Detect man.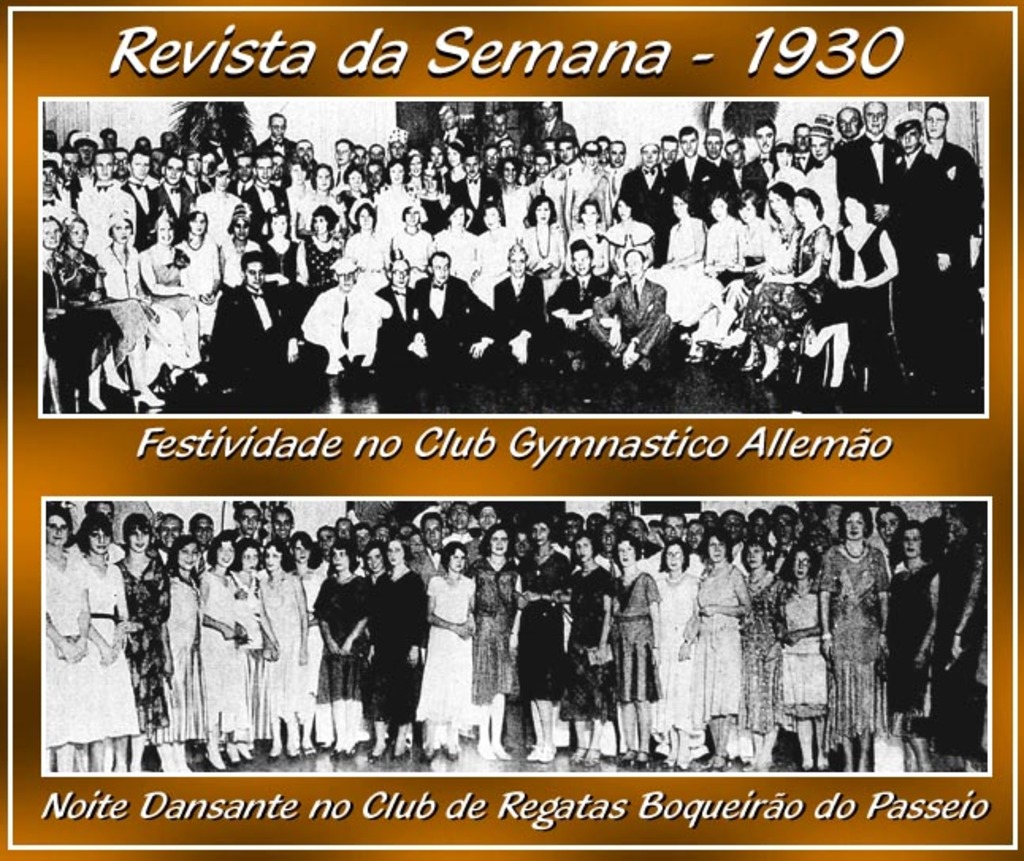
Detected at 190:506:214:569.
